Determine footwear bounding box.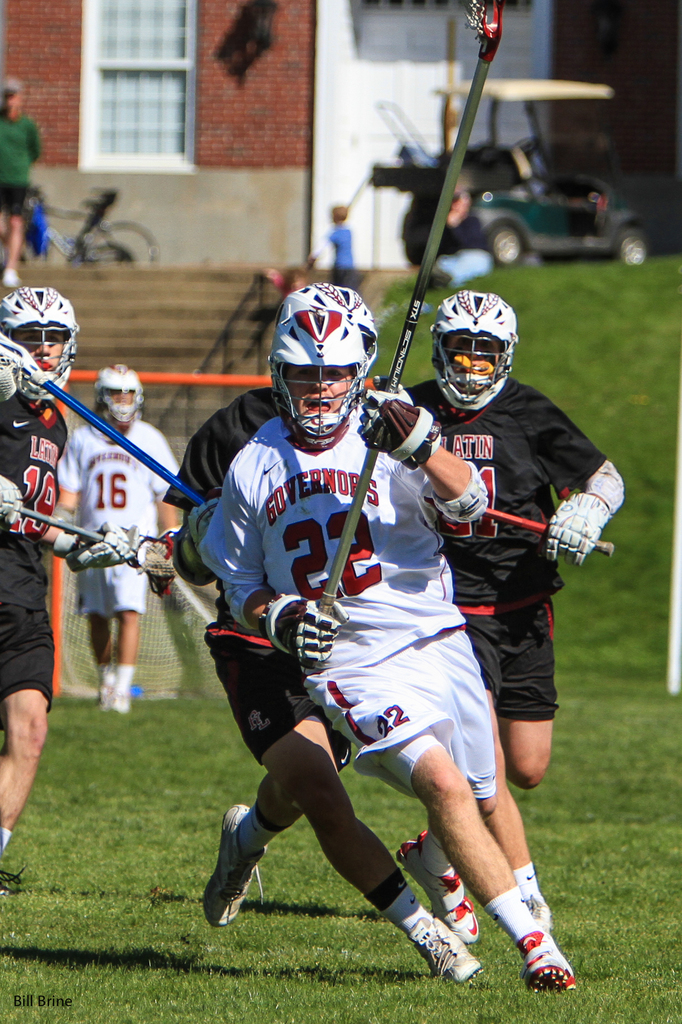
Determined: {"left": 519, "top": 931, "right": 587, "bottom": 1000}.
